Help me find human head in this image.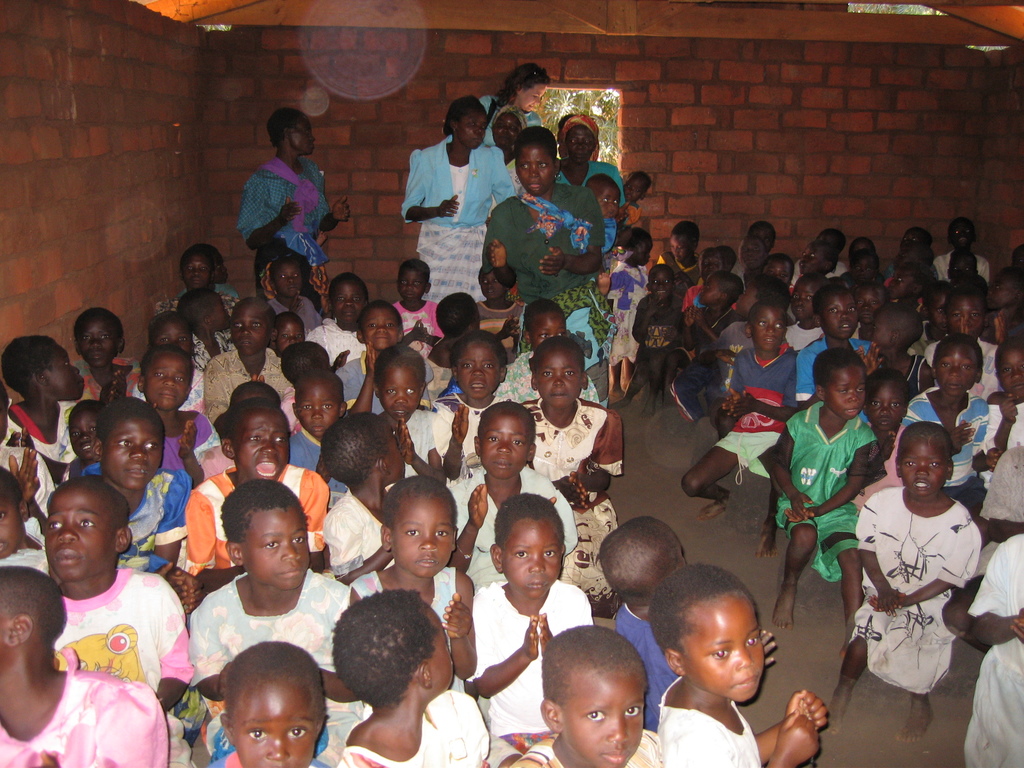
Found it: box=[862, 365, 911, 433].
